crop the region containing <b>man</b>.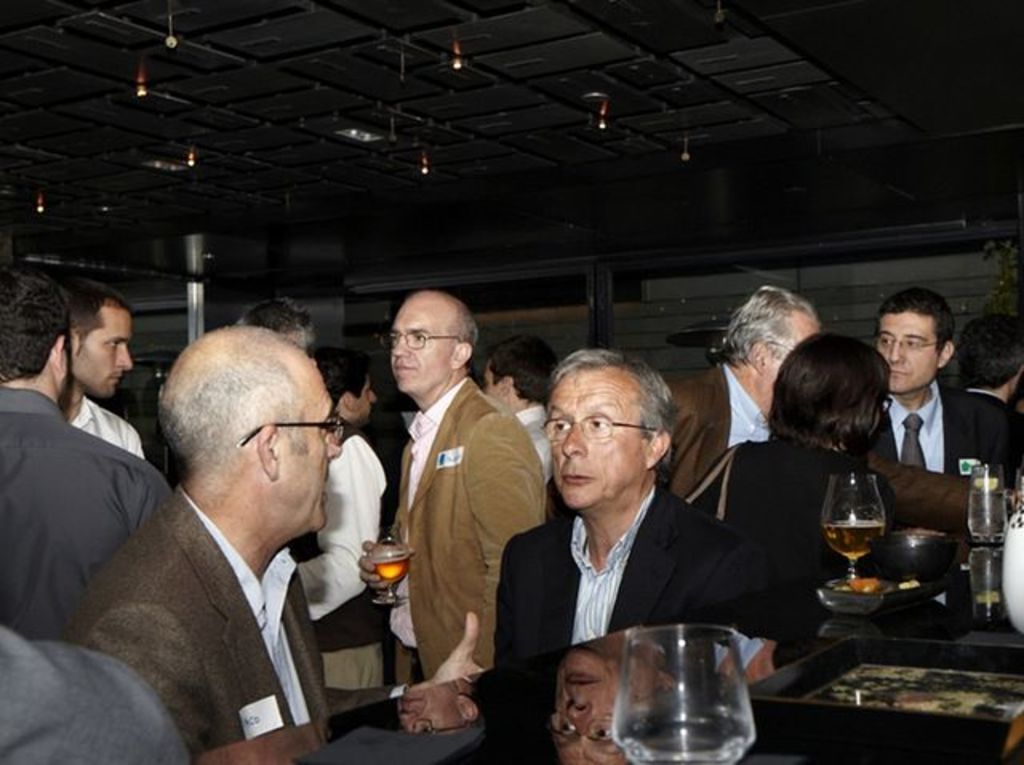
Crop region: x1=661, y1=283, x2=827, y2=504.
